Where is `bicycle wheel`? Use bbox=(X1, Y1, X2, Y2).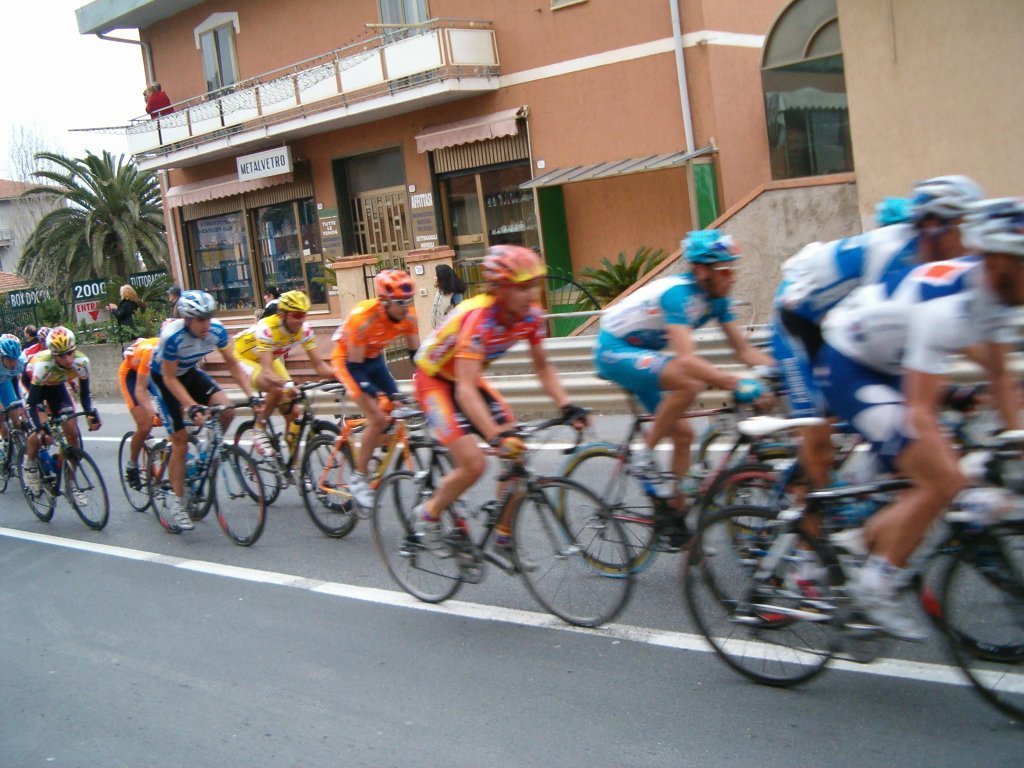
bbox=(506, 482, 632, 631).
